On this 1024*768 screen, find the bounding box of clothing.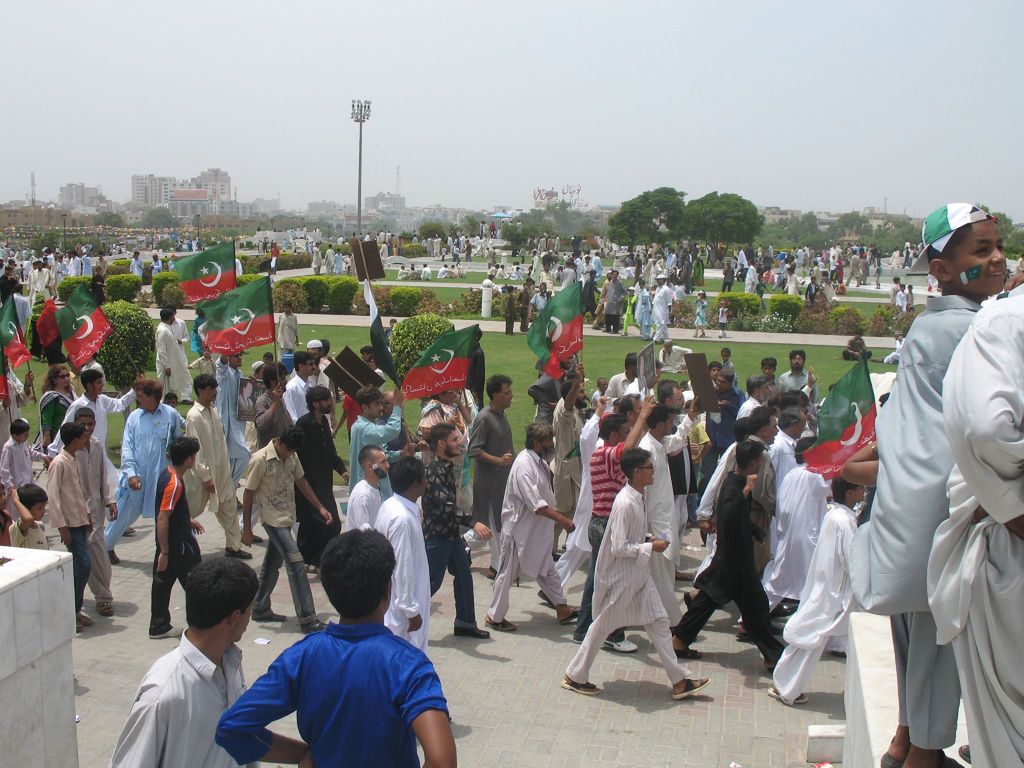
Bounding box: {"x1": 289, "y1": 378, "x2": 305, "y2": 429}.
